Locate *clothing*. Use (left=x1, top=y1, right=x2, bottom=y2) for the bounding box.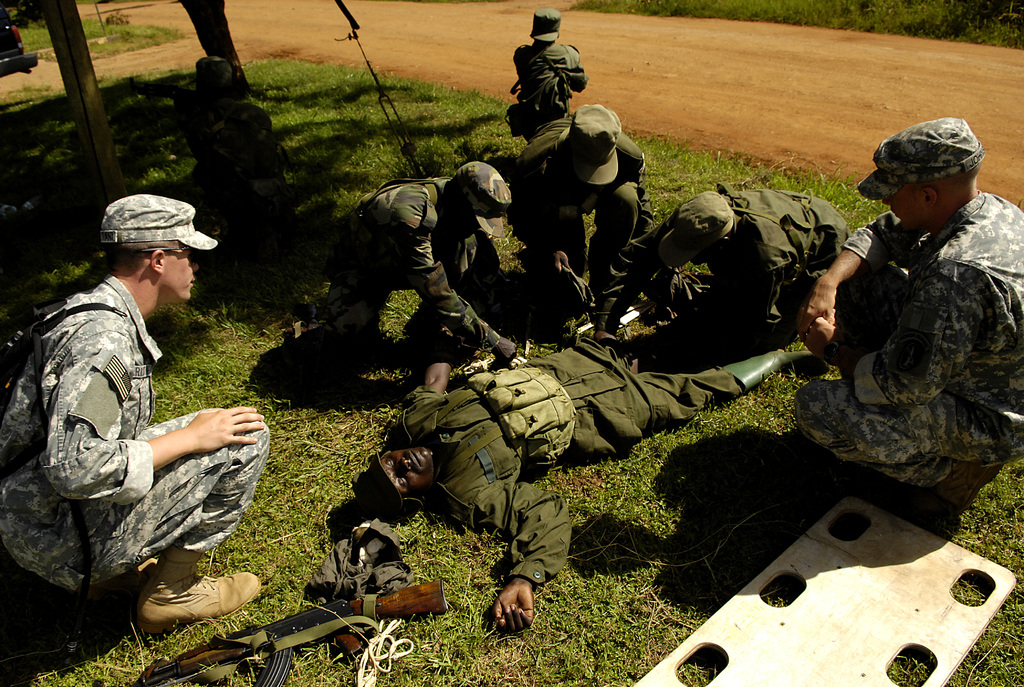
(left=344, top=163, right=499, bottom=356).
